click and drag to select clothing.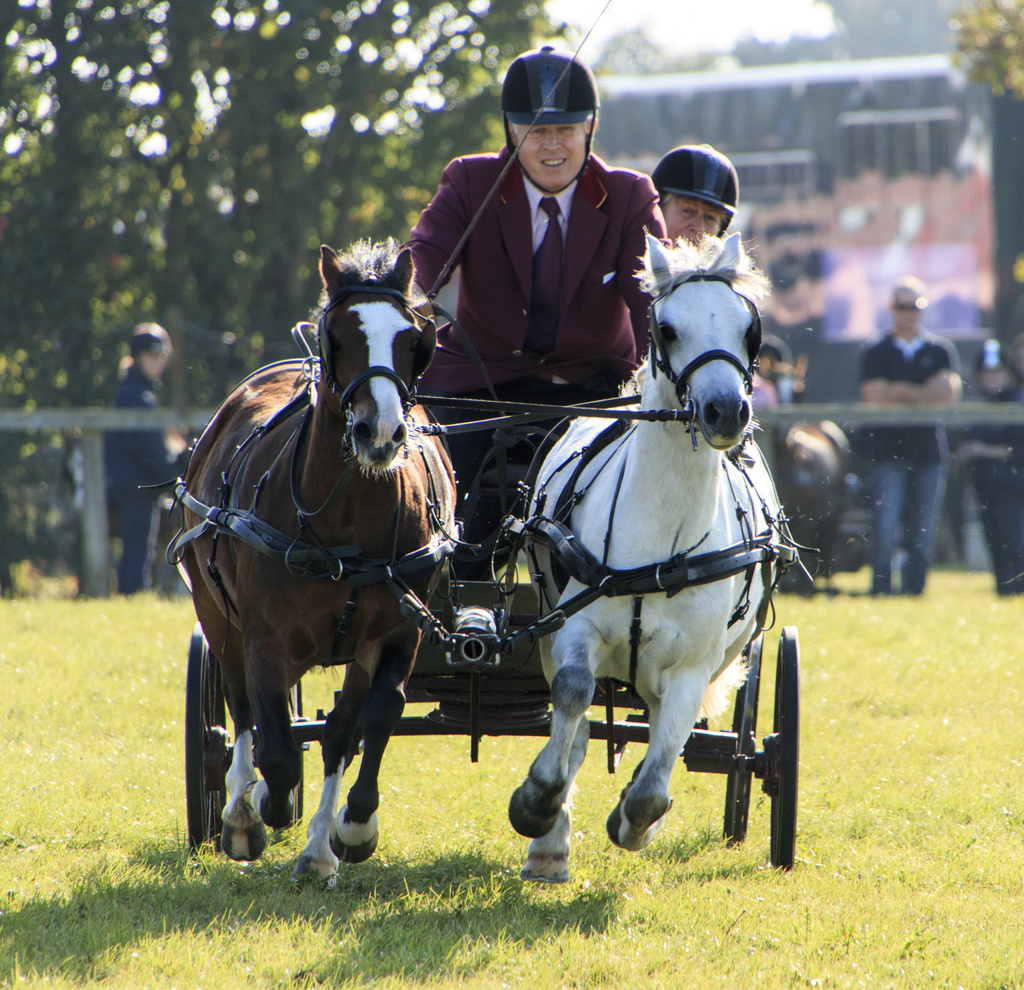
Selection: [x1=853, y1=325, x2=958, y2=589].
